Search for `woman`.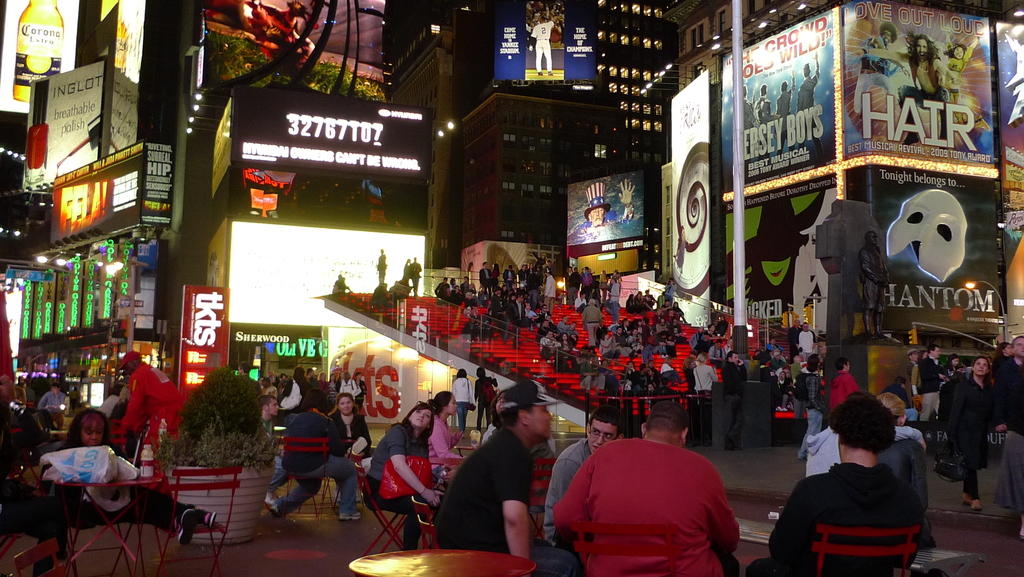
Found at <box>436,282,450,305</box>.
